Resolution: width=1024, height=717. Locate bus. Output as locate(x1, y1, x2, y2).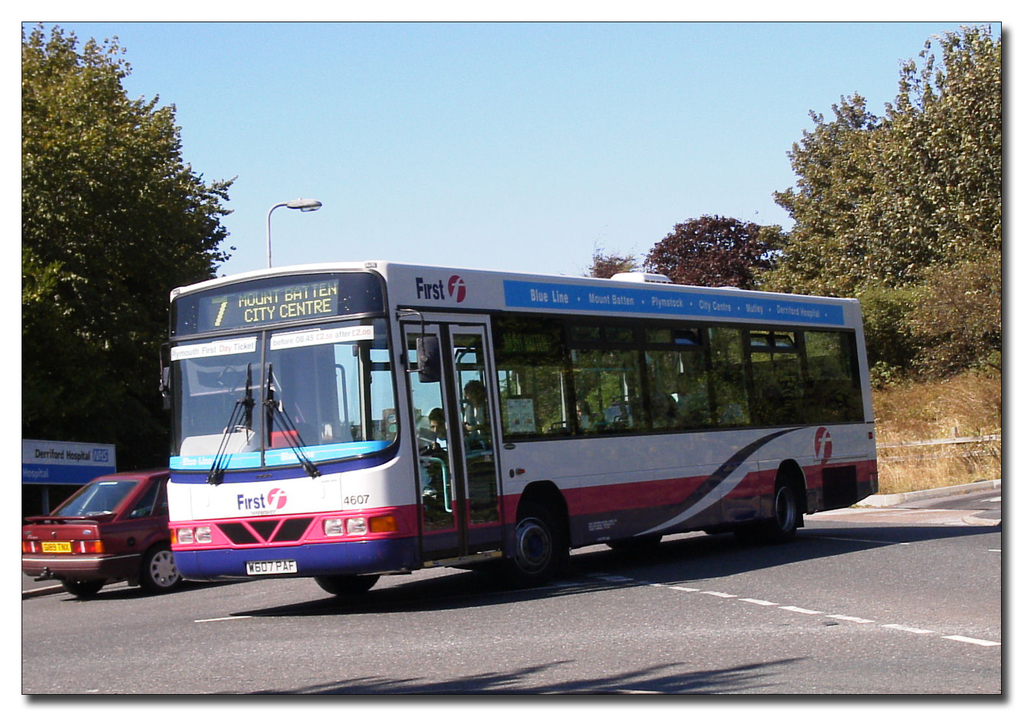
locate(158, 259, 879, 597).
